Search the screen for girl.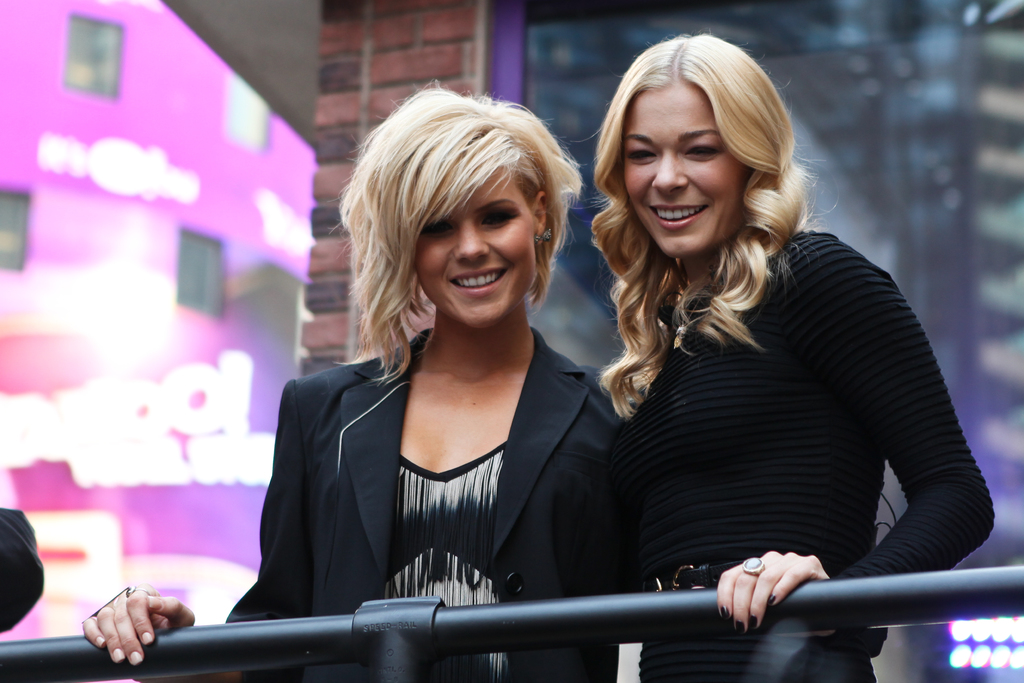
Found at [x1=600, y1=44, x2=998, y2=682].
